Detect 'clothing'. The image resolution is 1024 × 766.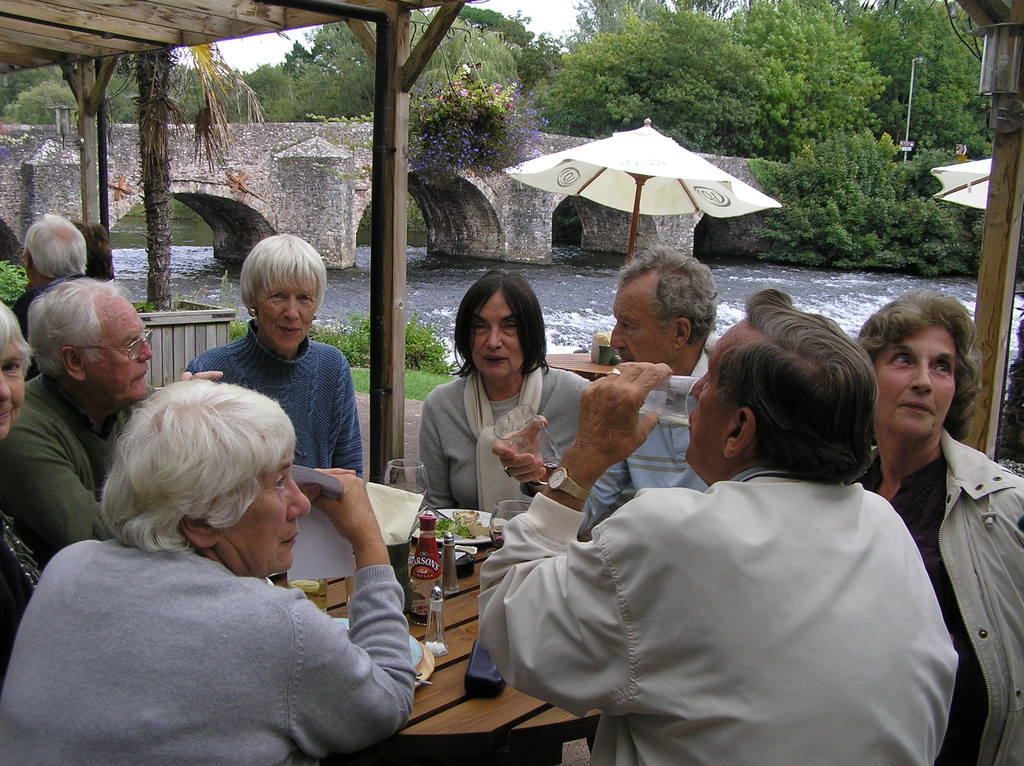
[573, 343, 706, 531].
